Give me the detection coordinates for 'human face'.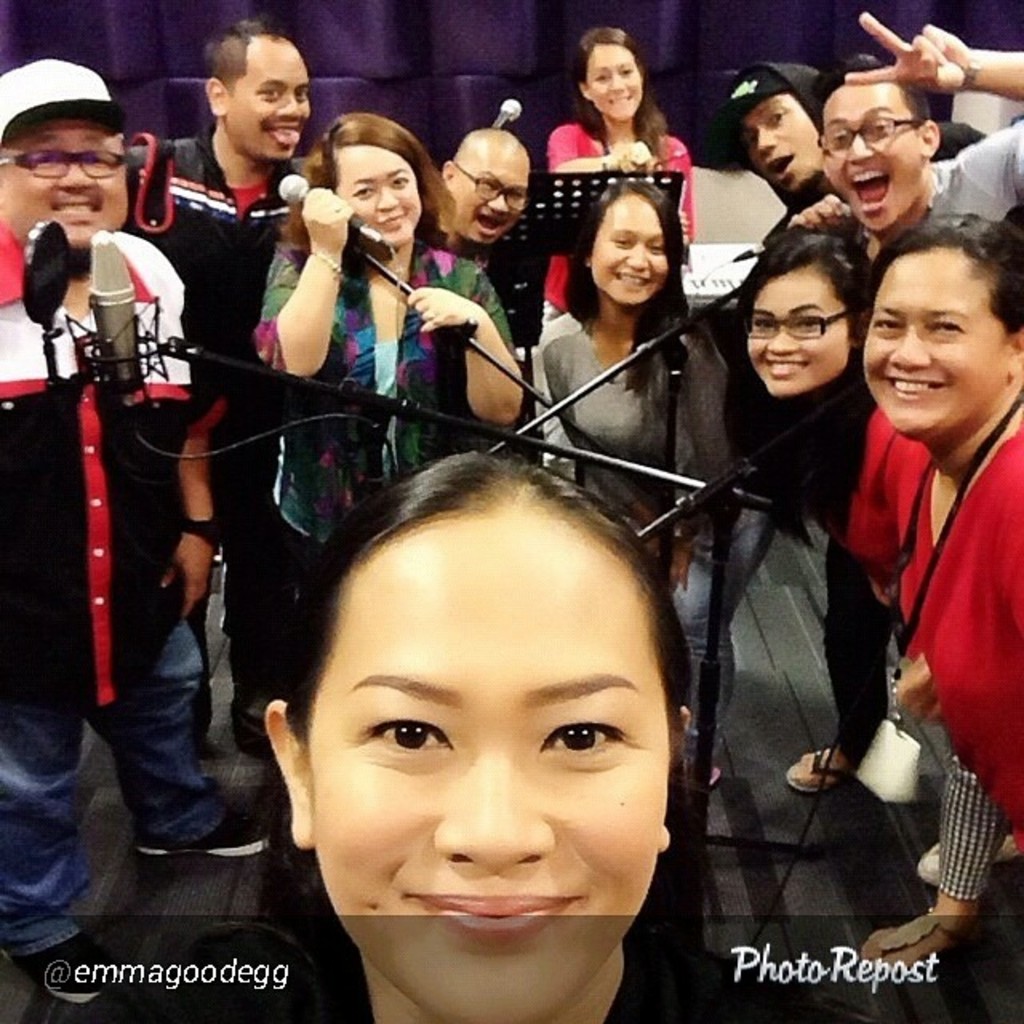
<bbox>589, 43, 648, 118</bbox>.
